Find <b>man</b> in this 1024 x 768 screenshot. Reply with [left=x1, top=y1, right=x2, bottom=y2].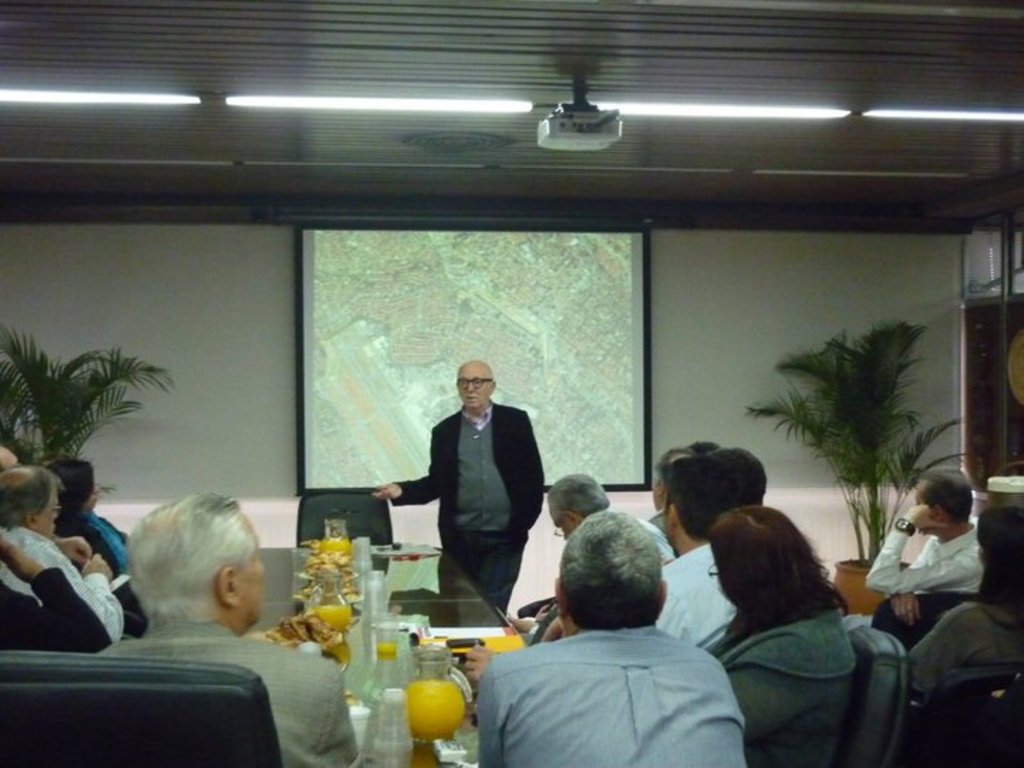
[left=0, top=465, right=125, bottom=637].
